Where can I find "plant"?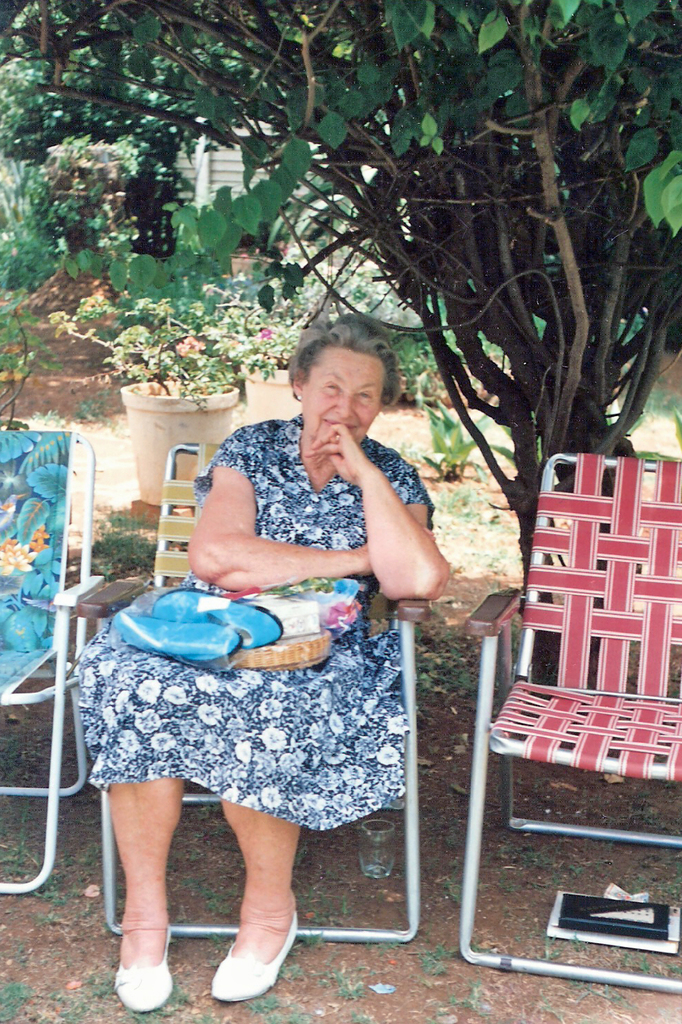
You can find it at 664,964,681,985.
